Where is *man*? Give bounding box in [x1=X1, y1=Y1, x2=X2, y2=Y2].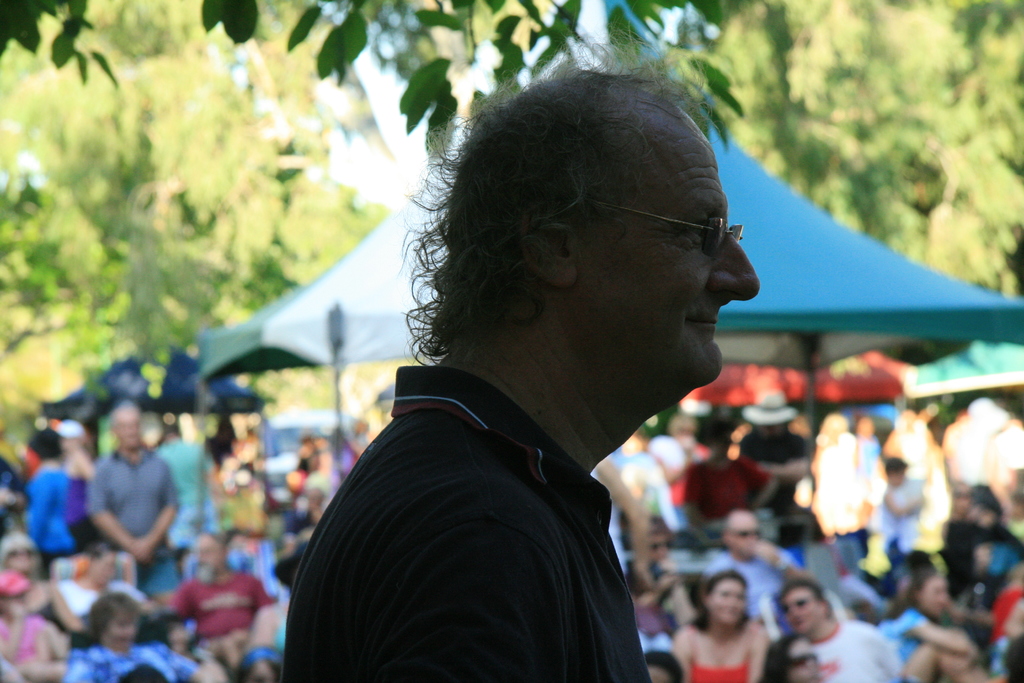
[x1=159, y1=413, x2=217, y2=554].
